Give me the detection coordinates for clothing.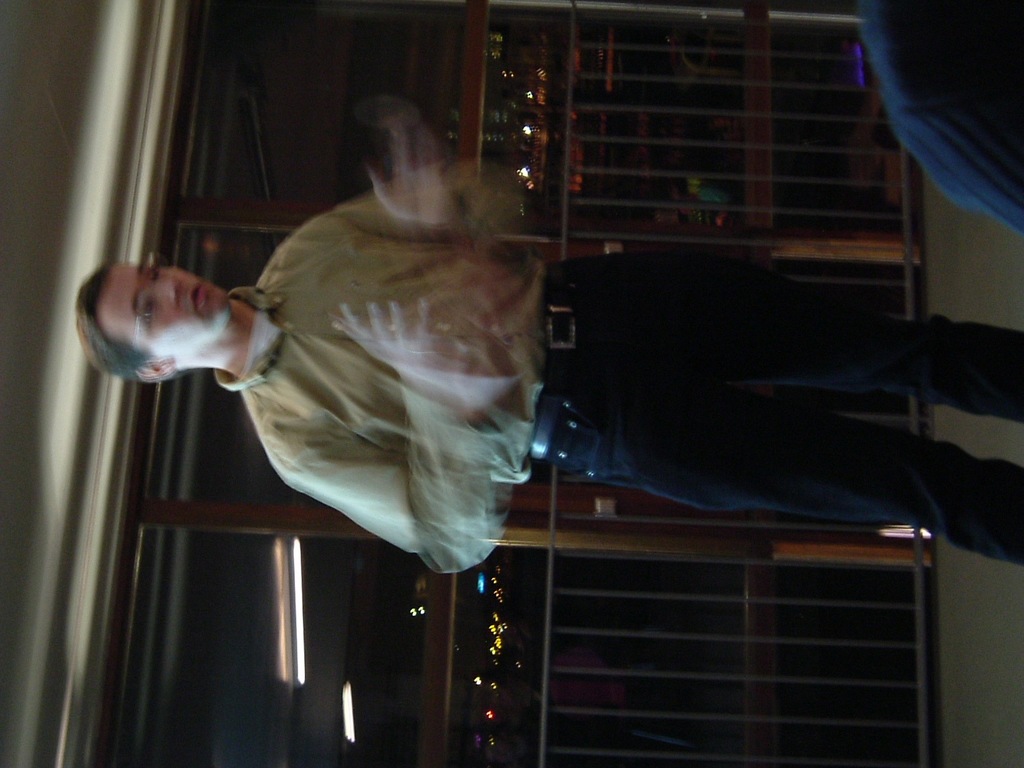
Rect(209, 163, 1023, 579).
